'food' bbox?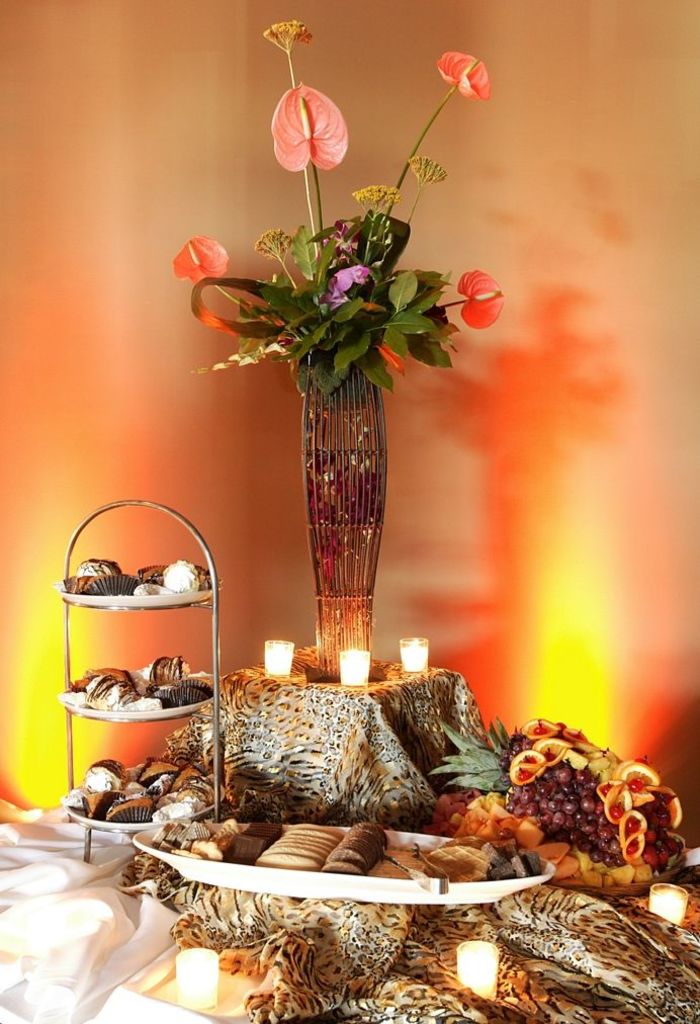
{"x1": 75, "y1": 652, "x2": 216, "y2": 711}
